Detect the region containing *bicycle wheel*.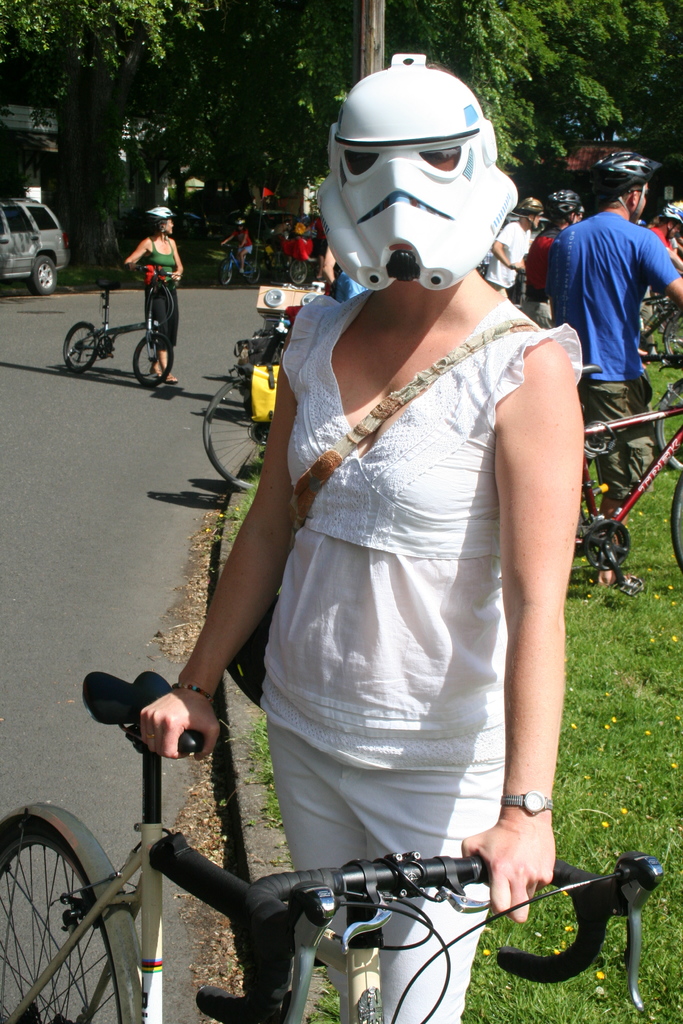
x1=58, y1=317, x2=102, y2=373.
